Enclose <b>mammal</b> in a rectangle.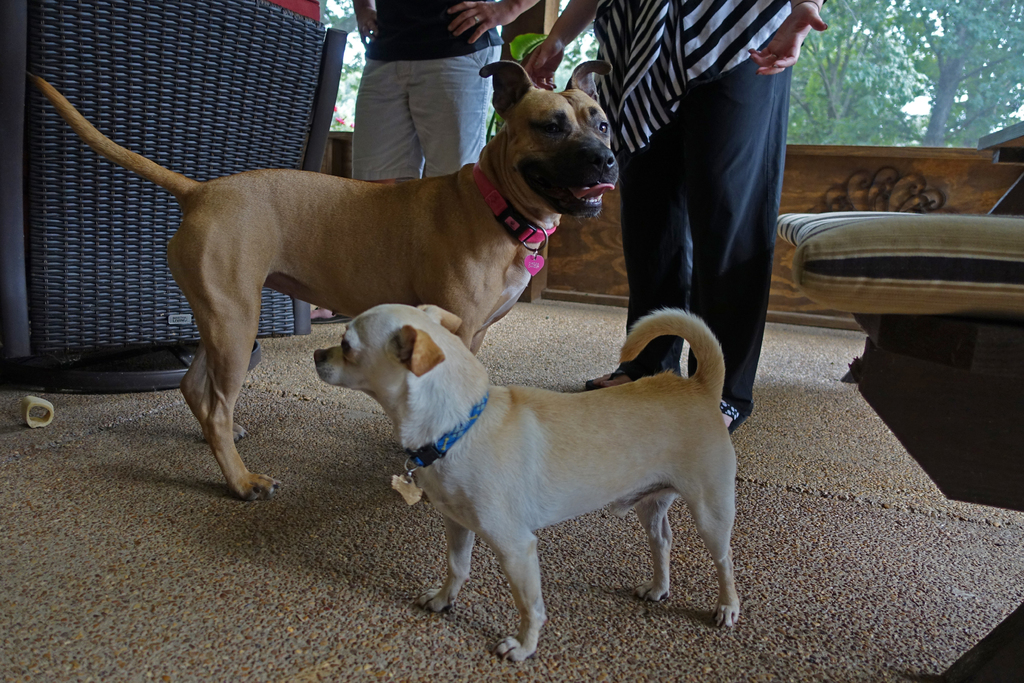
BBox(30, 74, 619, 501).
